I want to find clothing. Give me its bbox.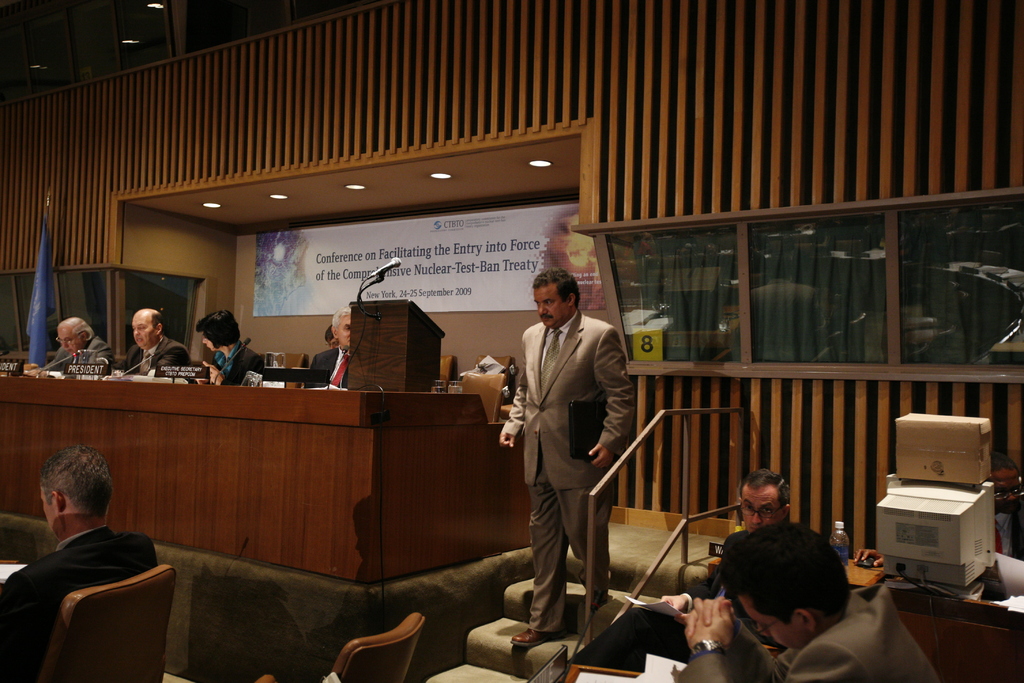
bbox=[507, 284, 639, 626].
